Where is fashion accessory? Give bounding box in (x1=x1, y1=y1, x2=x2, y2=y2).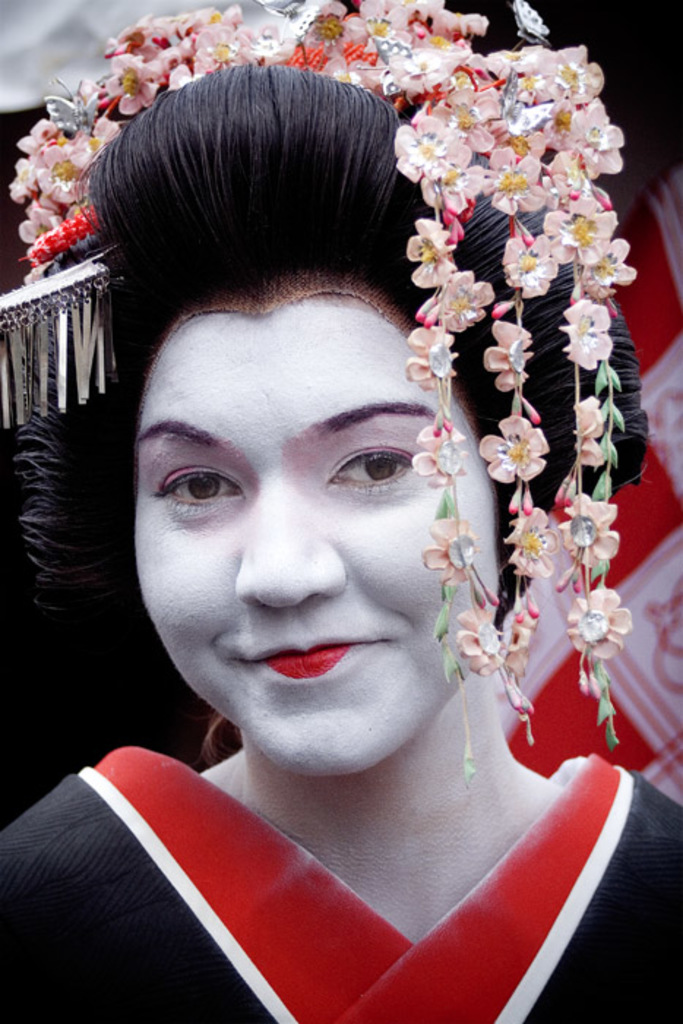
(x1=9, y1=0, x2=638, y2=781).
